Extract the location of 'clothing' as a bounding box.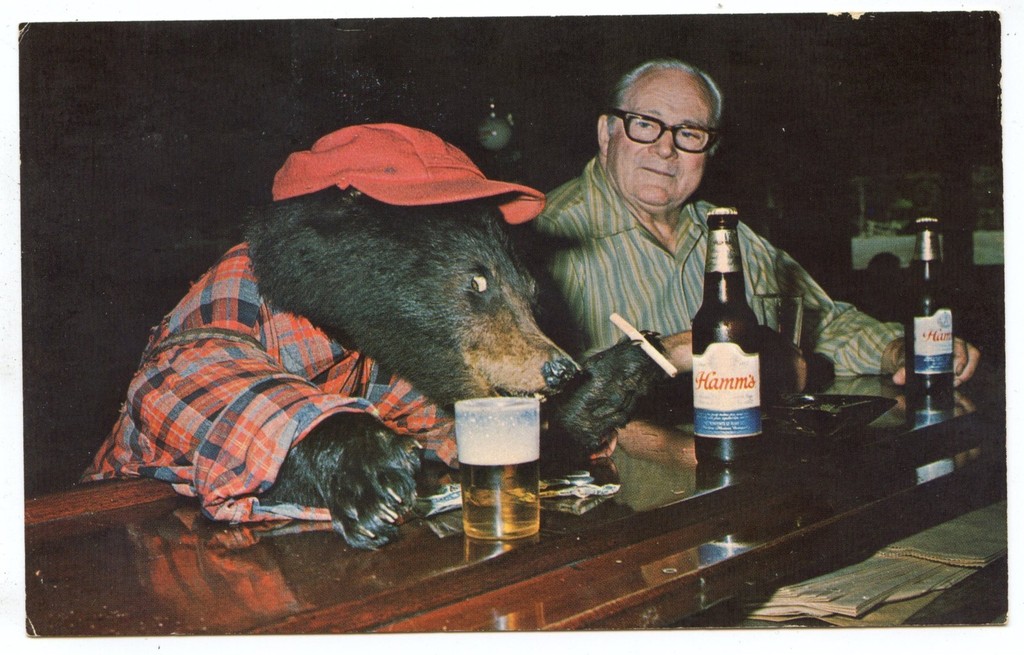
<region>563, 173, 881, 430</region>.
